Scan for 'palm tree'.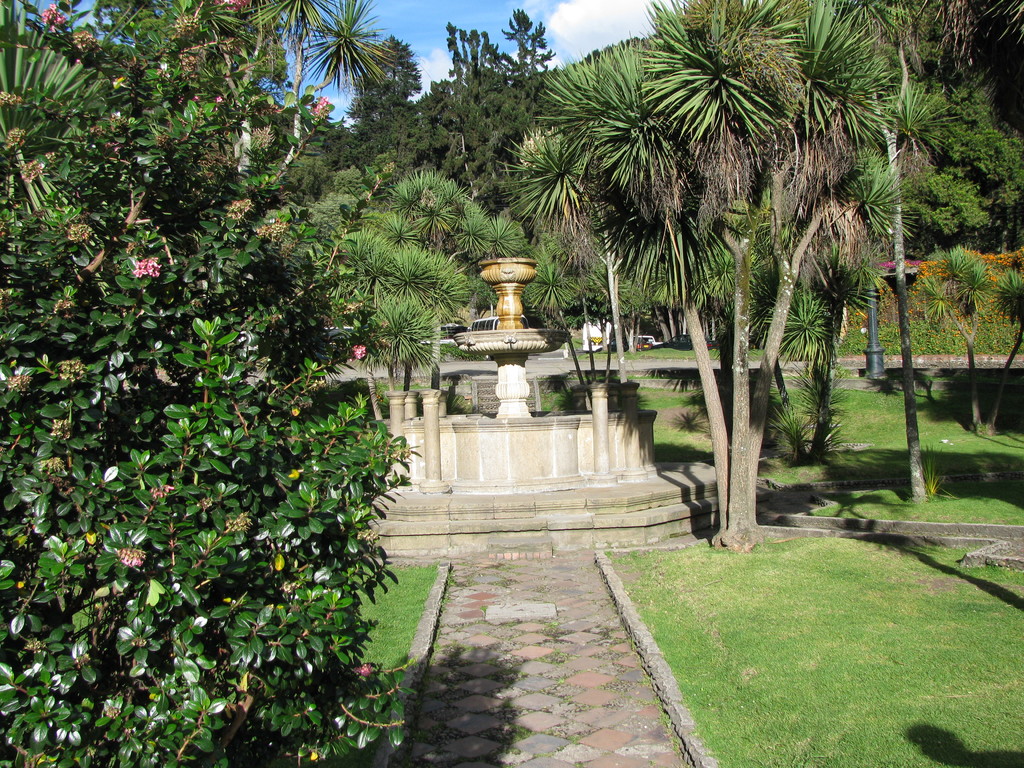
Scan result: box(575, 49, 717, 280).
